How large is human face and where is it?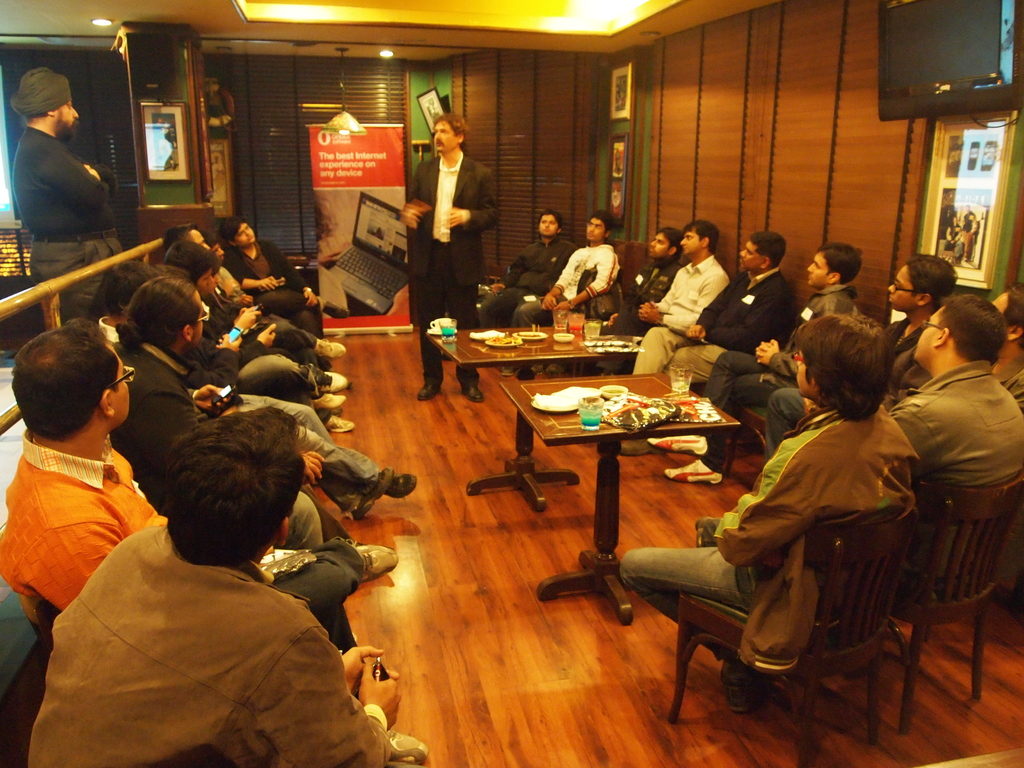
Bounding box: region(234, 222, 256, 244).
